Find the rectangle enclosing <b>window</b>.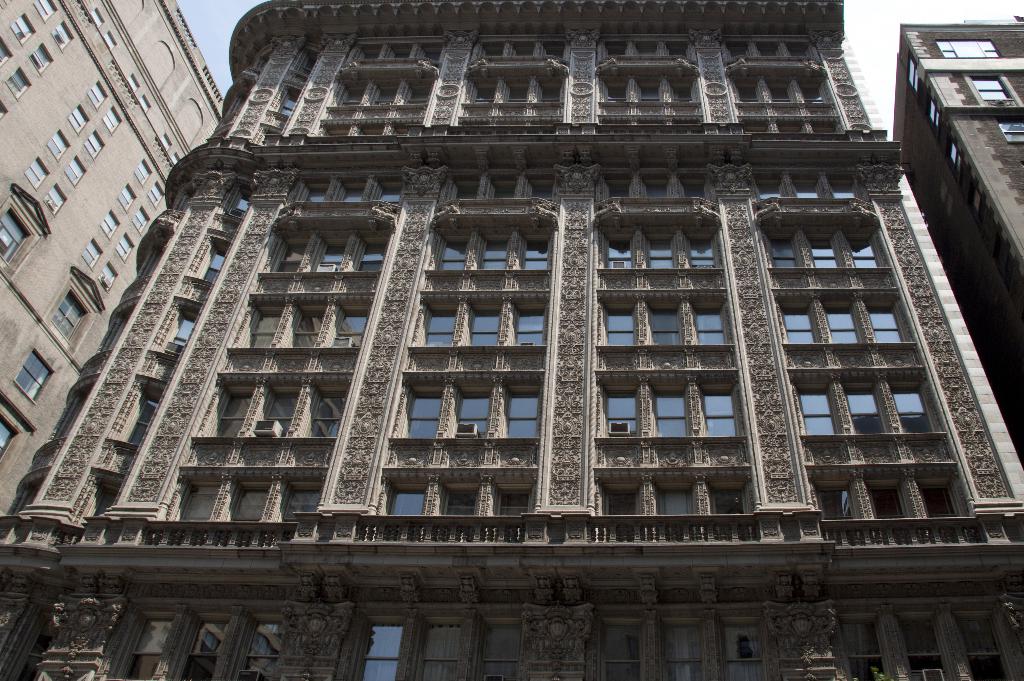
{"left": 836, "top": 603, "right": 1023, "bottom": 680}.
